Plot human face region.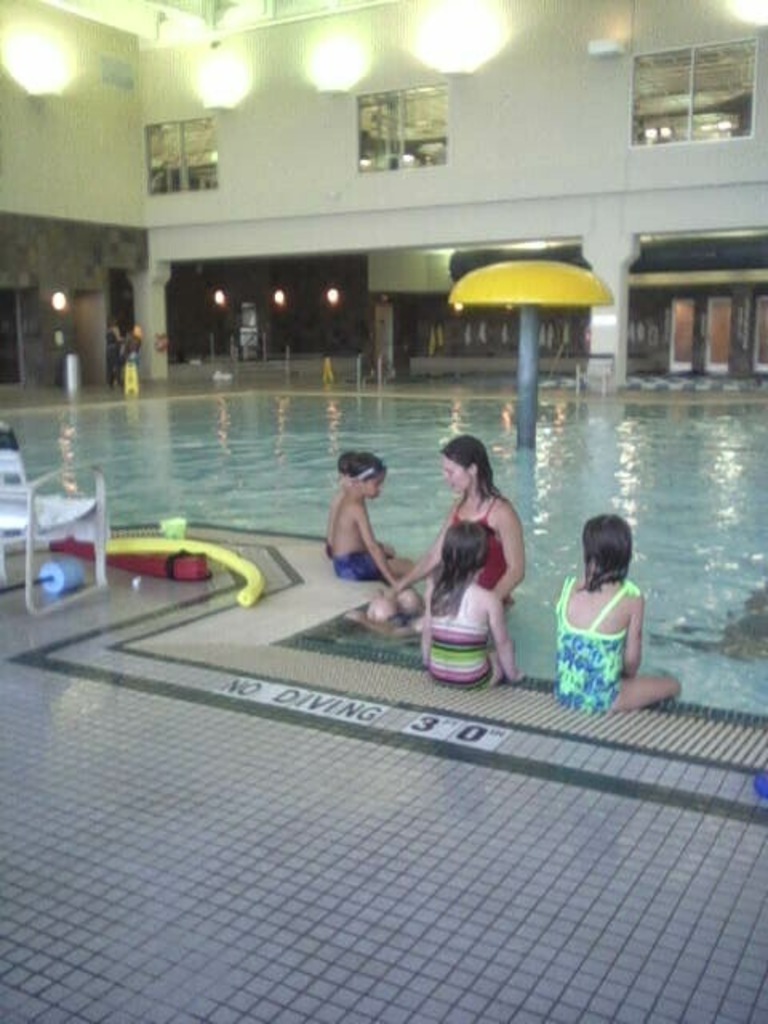
Plotted at {"left": 365, "top": 469, "right": 382, "bottom": 498}.
